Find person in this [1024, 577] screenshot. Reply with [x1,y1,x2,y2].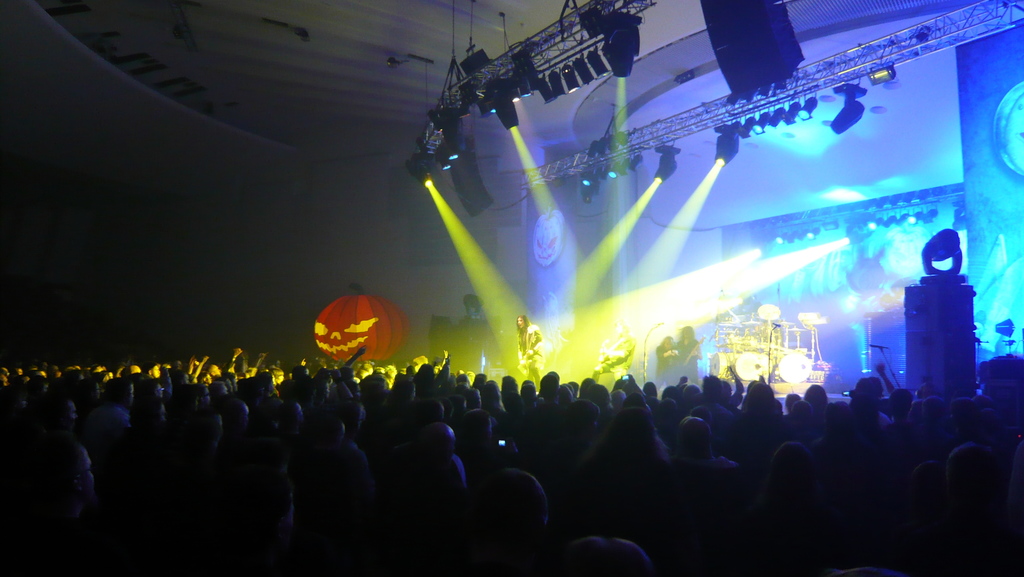
[653,337,671,384].
